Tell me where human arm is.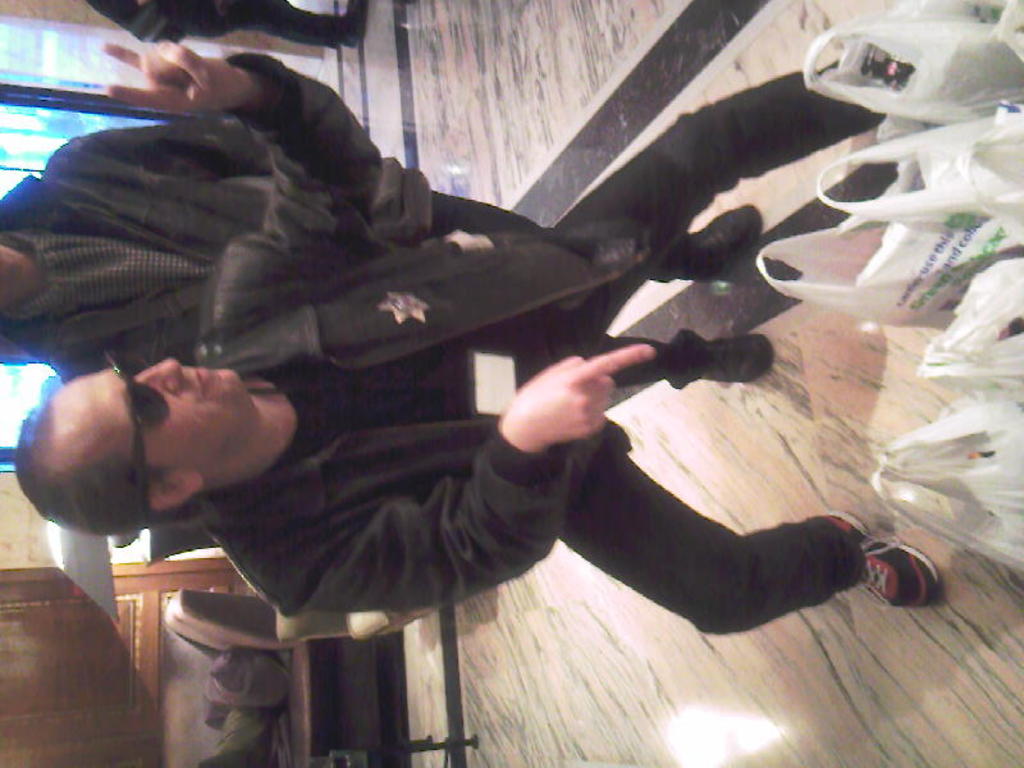
human arm is at <region>101, 41, 384, 346</region>.
